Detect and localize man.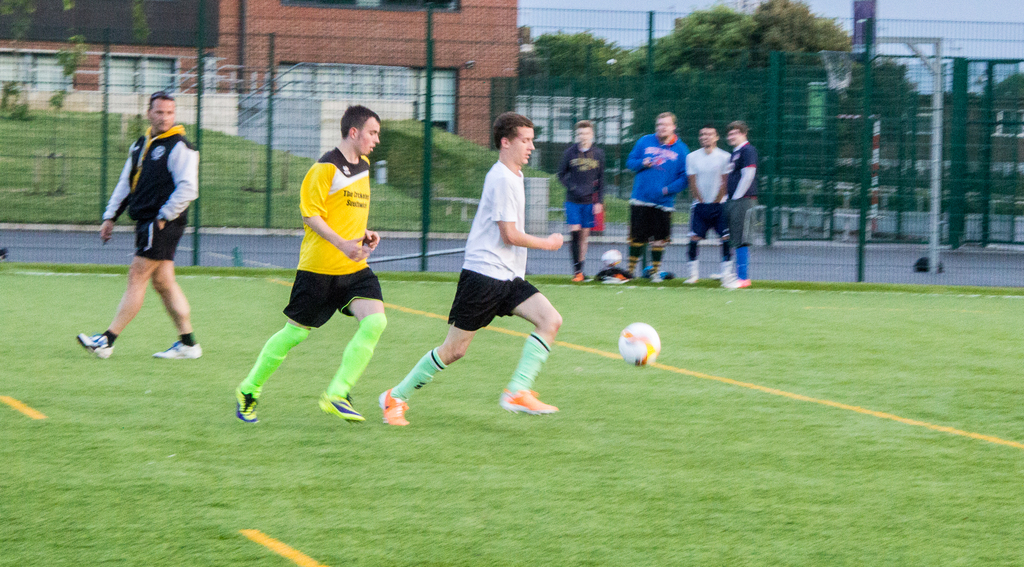
Localized at left=620, top=111, right=691, bottom=283.
